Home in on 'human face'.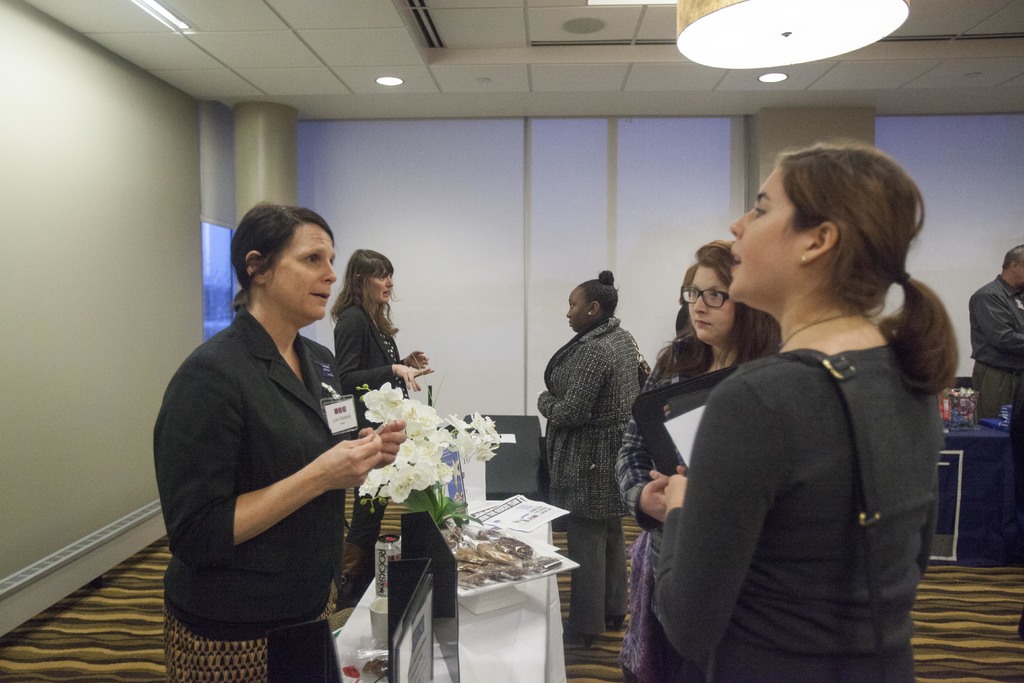
Homed in at rect(730, 176, 804, 304).
